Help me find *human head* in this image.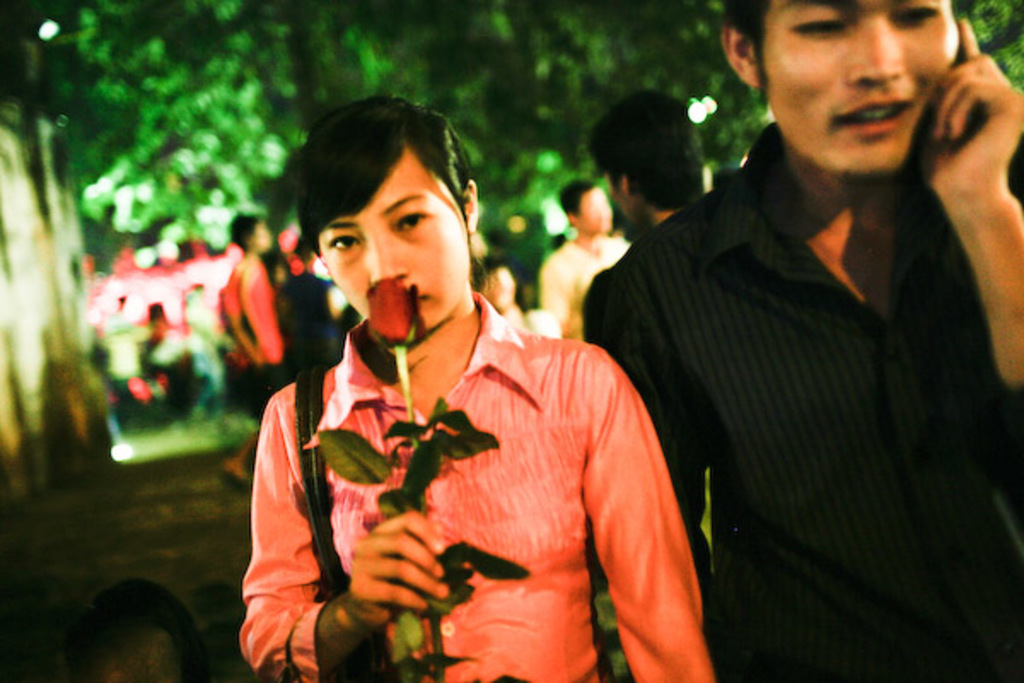
Found it: l=585, t=89, r=710, b=242.
